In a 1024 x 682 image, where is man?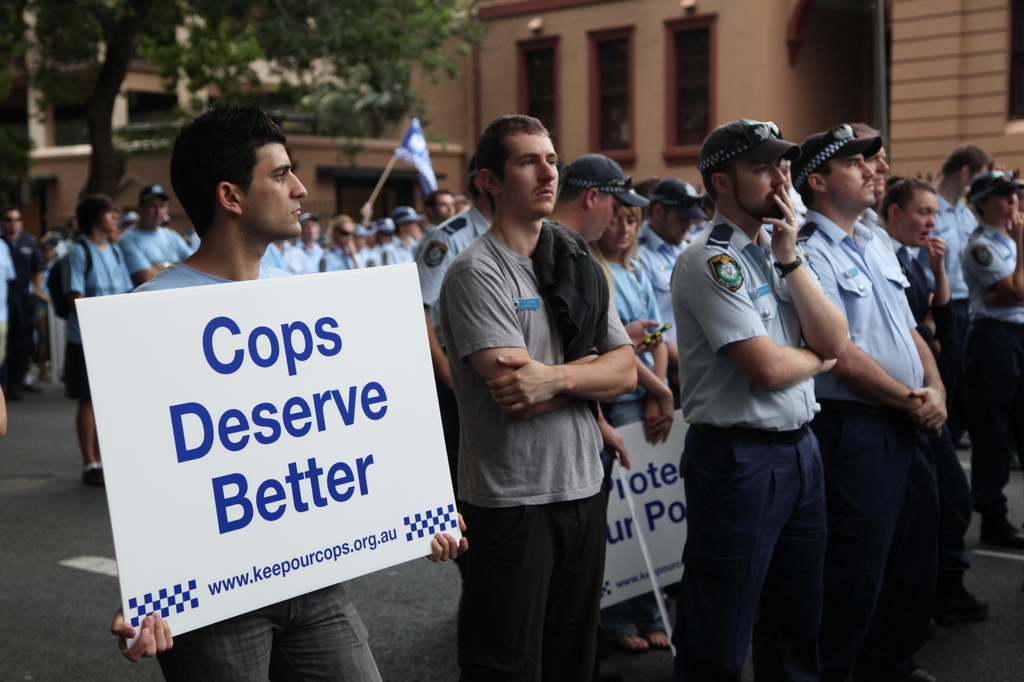
959:159:1023:551.
